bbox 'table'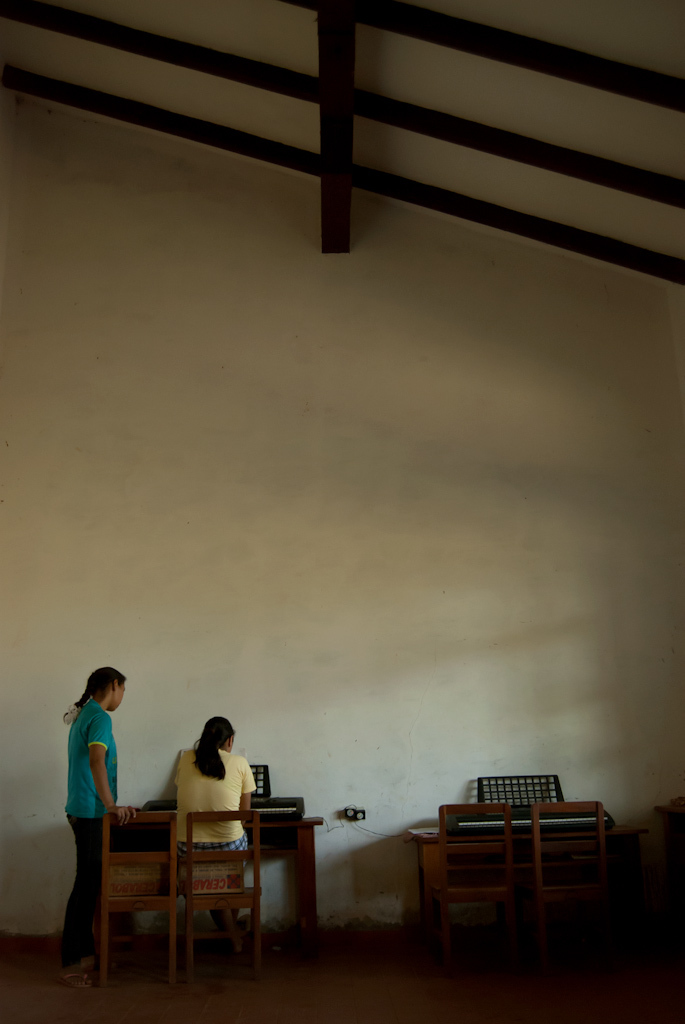
<bbox>92, 810, 317, 985</bbox>
